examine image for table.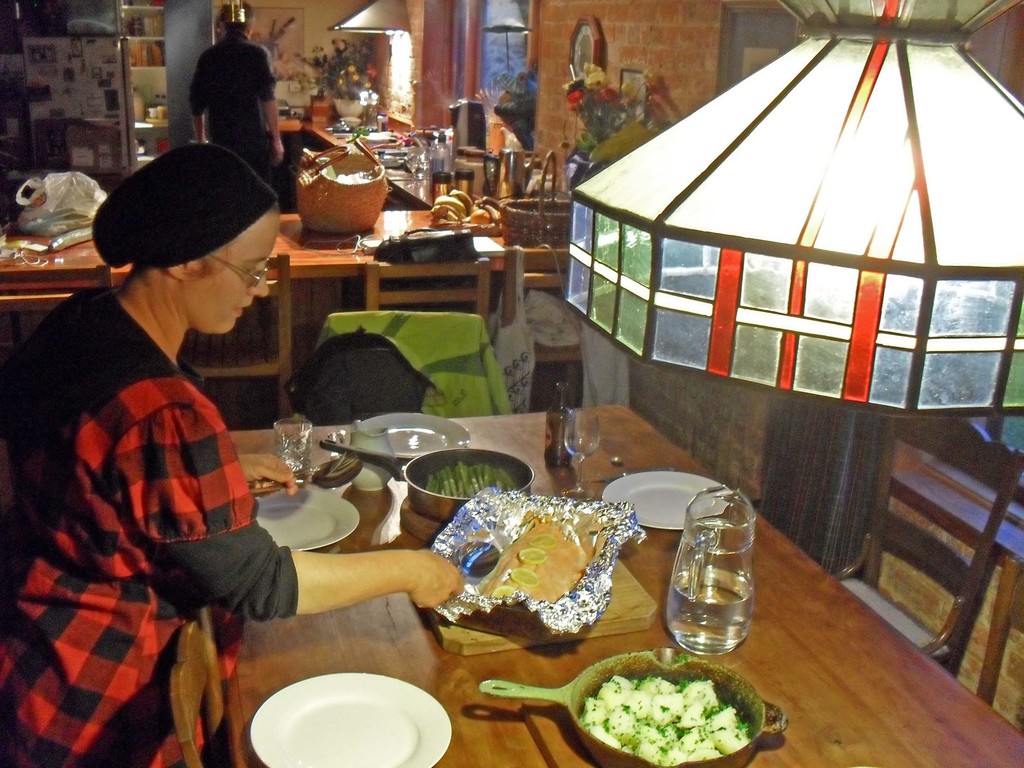
Examination result: (left=85, top=286, right=954, bottom=767).
